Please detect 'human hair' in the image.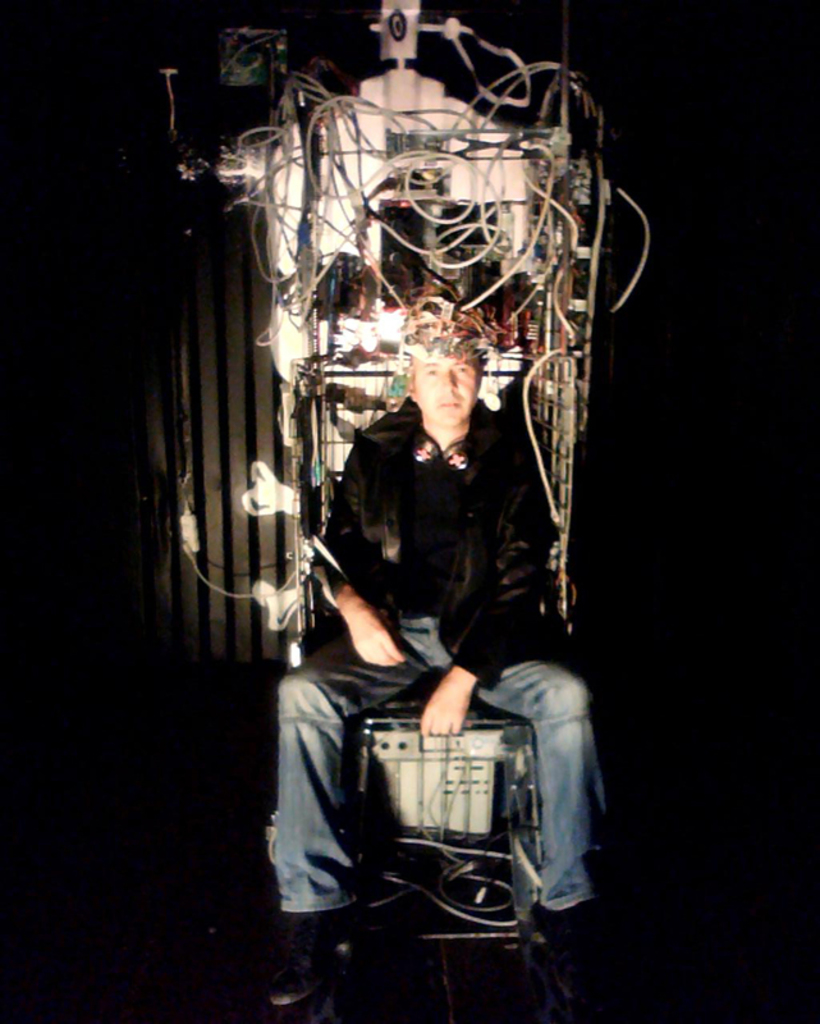
<region>409, 339, 481, 379</region>.
